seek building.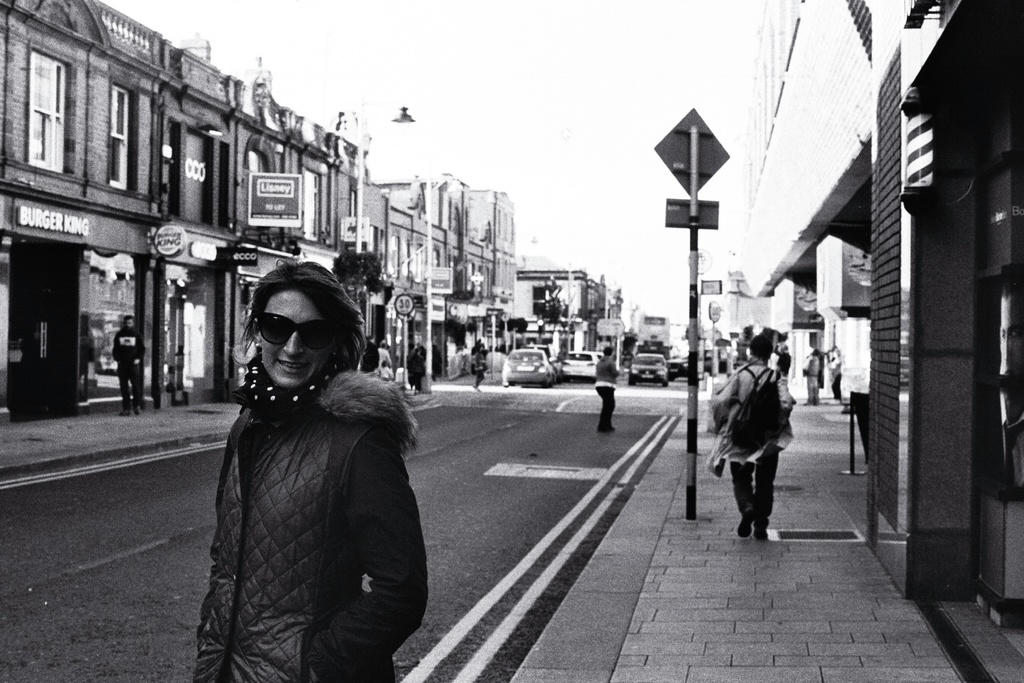
bbox=(0, 0, 622, 422).
